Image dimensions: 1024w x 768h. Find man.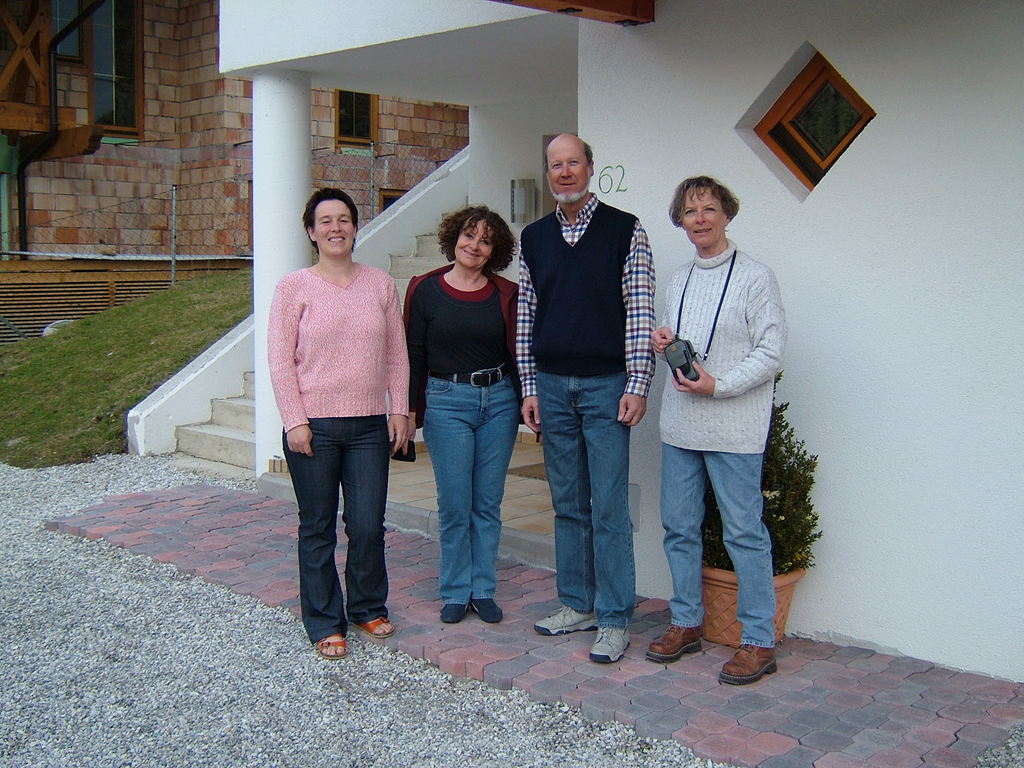
bbox=[516, 135, 652, 660].
